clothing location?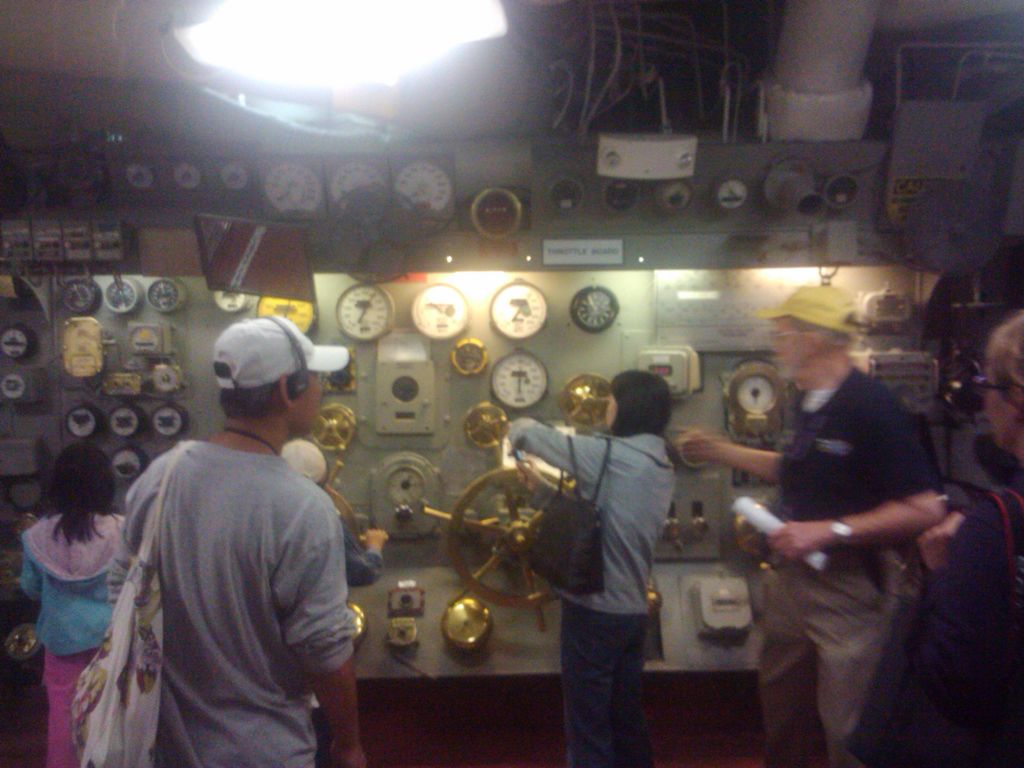
left=89, top=383, right=355, bottom=767
